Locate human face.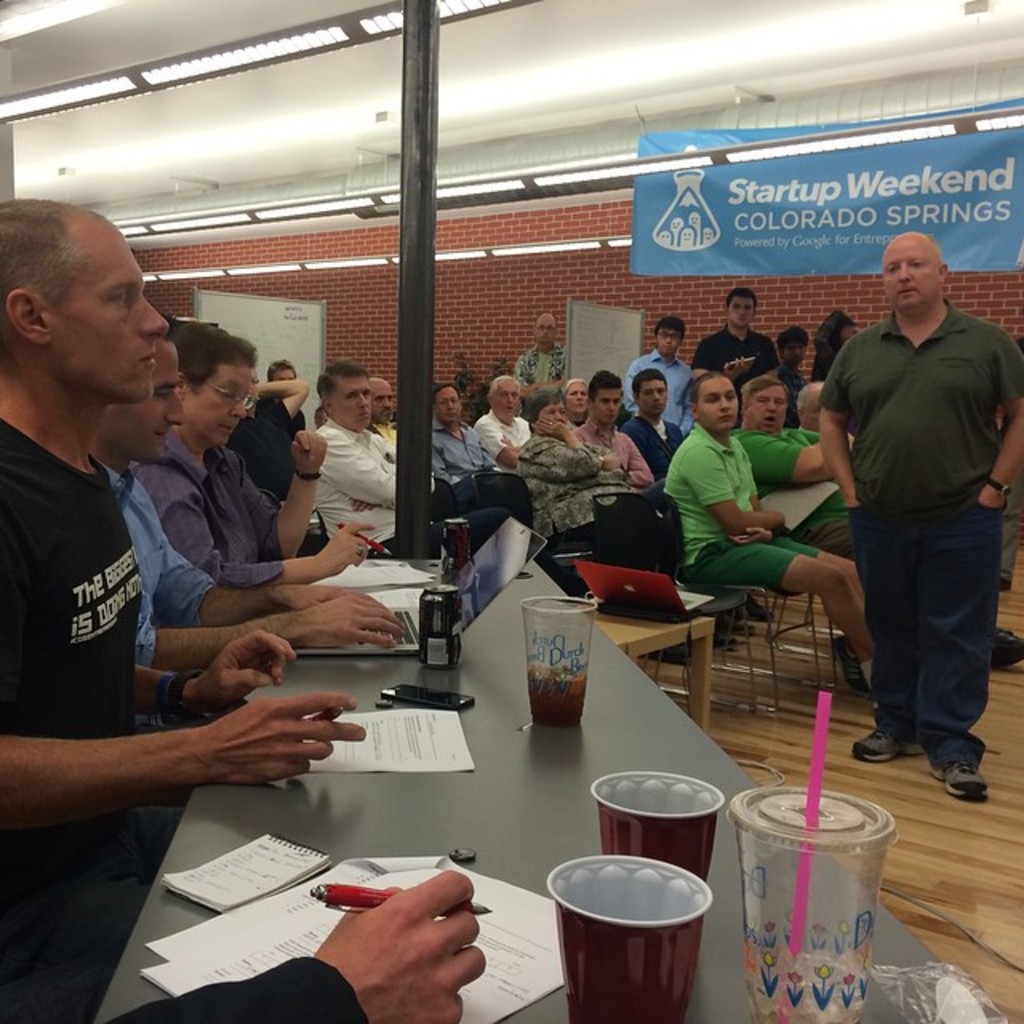
Bounding box: <box>48,219,168,403</box>.
